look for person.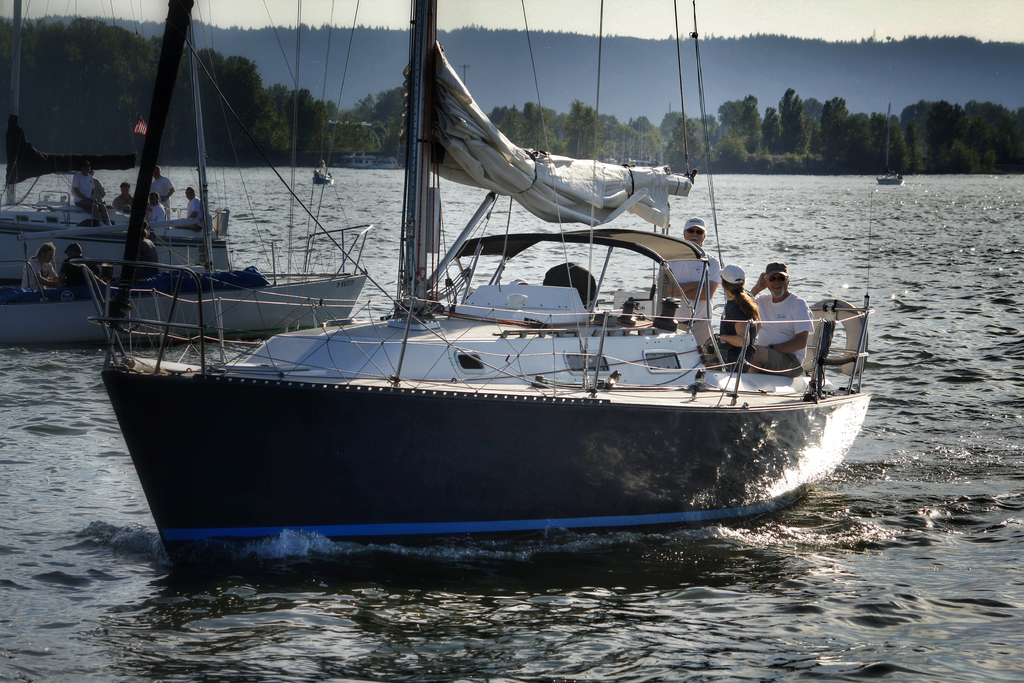
Found: (left=149, top=164, right=174, bottom=218).
